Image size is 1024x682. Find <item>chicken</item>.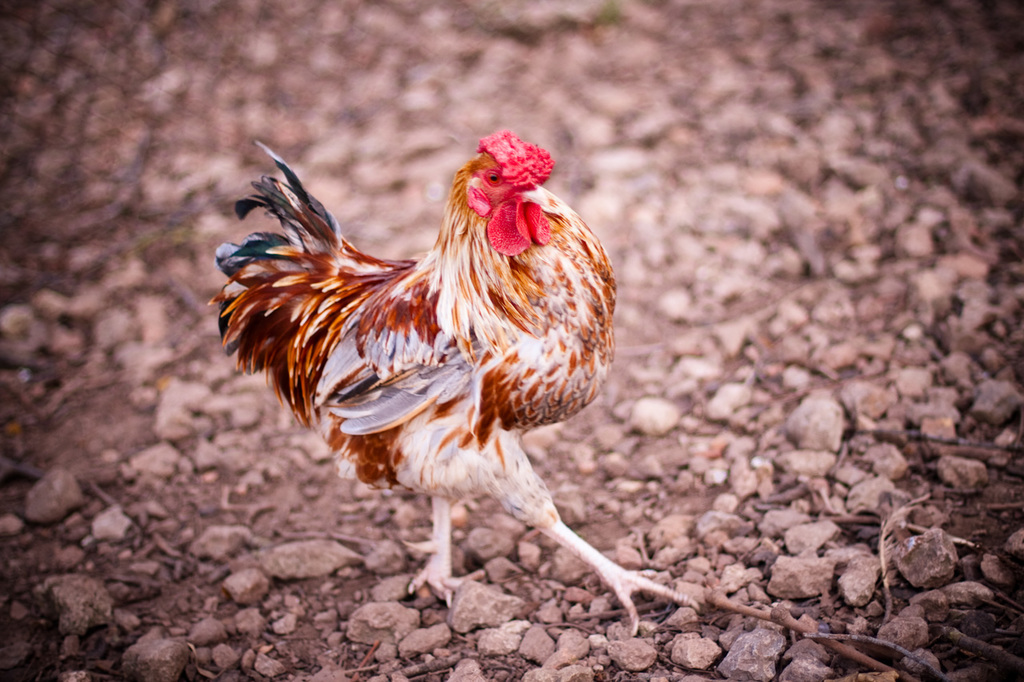
208:123:673:622.
